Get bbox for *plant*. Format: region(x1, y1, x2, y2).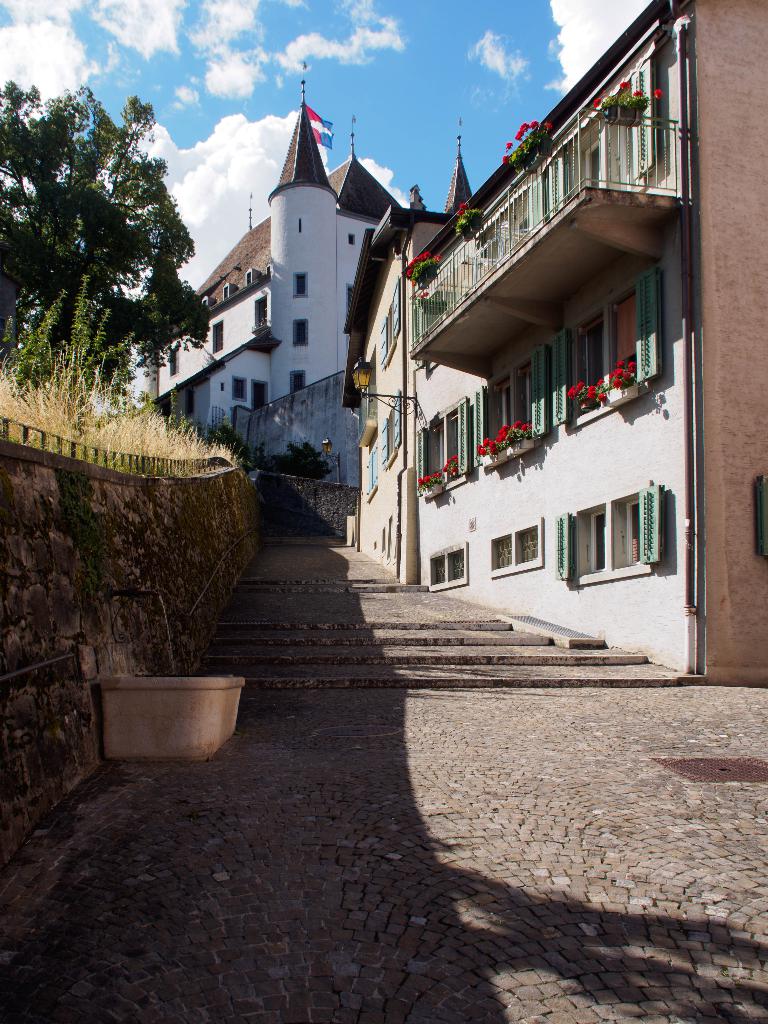
region(564, 381, 602, 403).
